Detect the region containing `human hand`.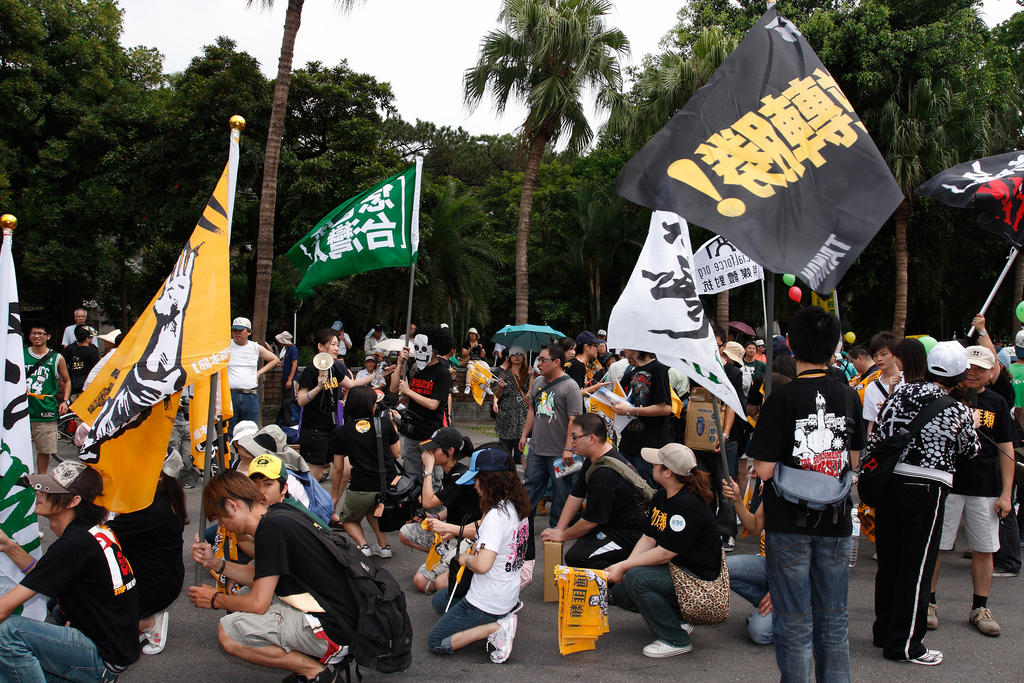
<region>990, 494, 1015, 522</region>.
